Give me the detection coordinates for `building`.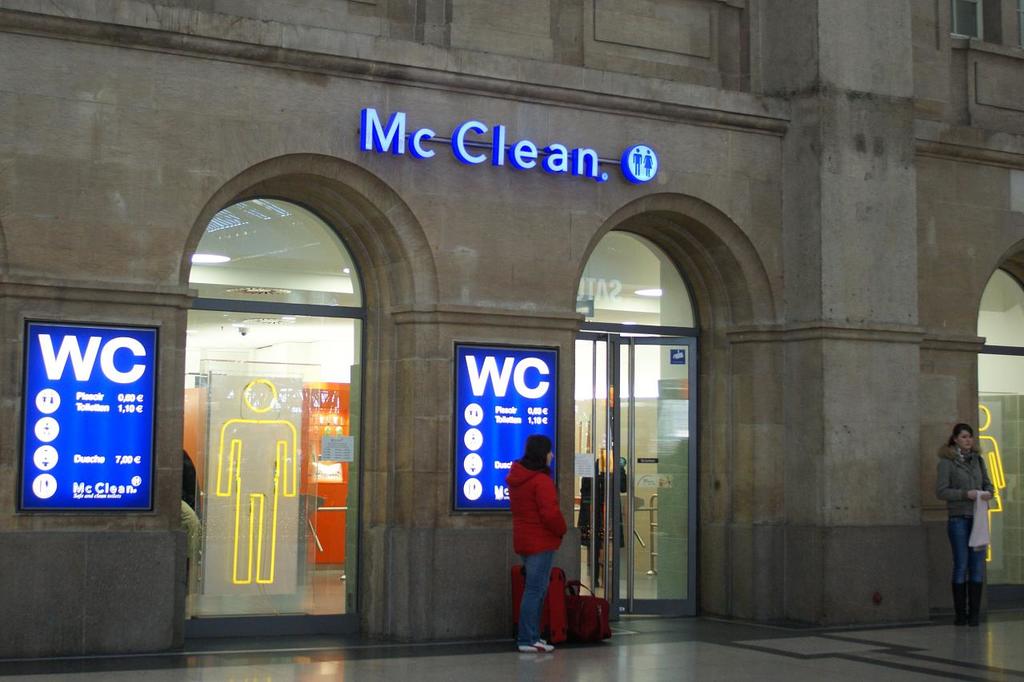
bbox=(0, 0, 1022, 681).
